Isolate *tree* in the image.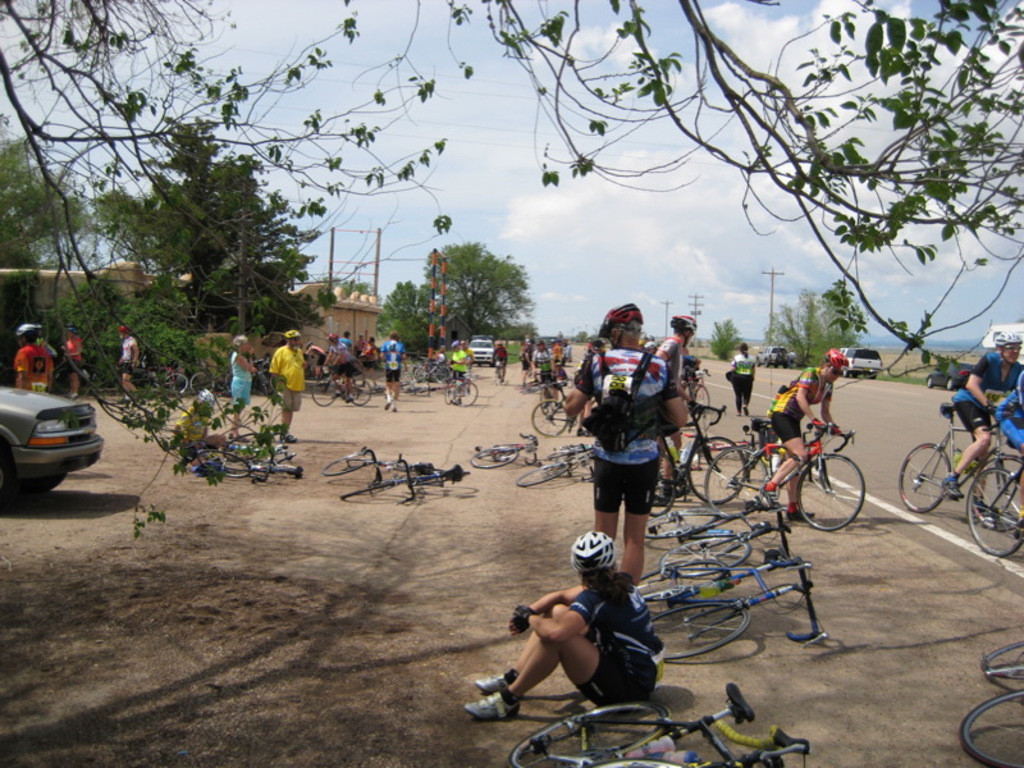
Isolated region: <box>704,320,742,371</box>.
